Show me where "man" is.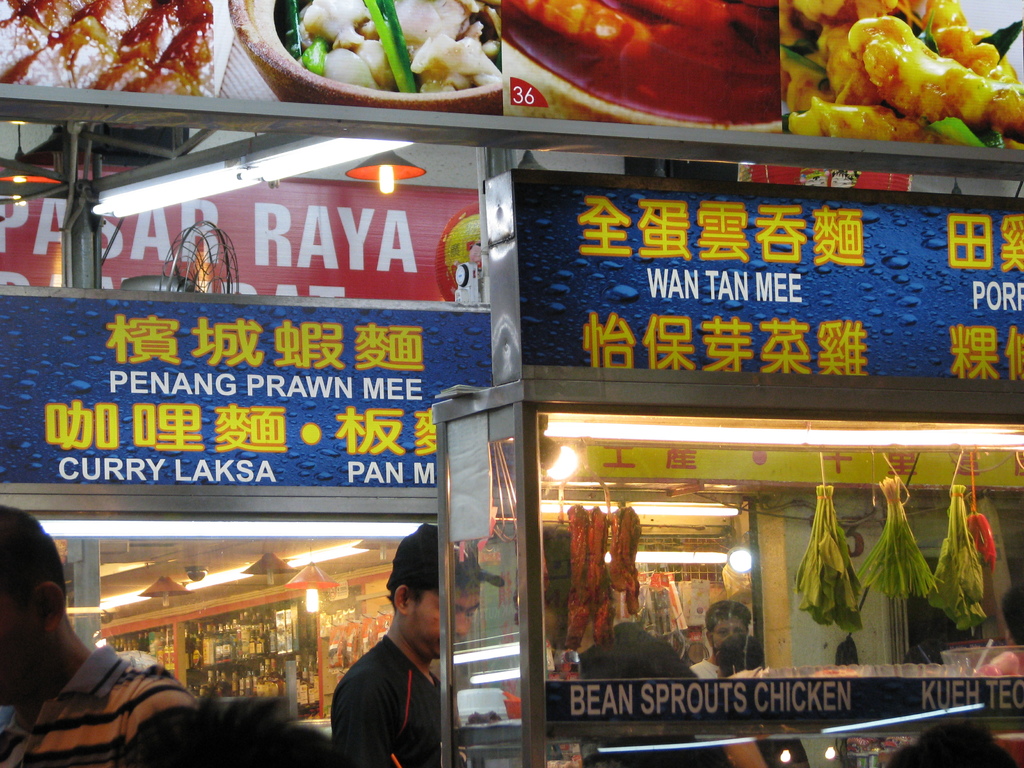
"man" is at l=322, t=556, r=452, b=767.
